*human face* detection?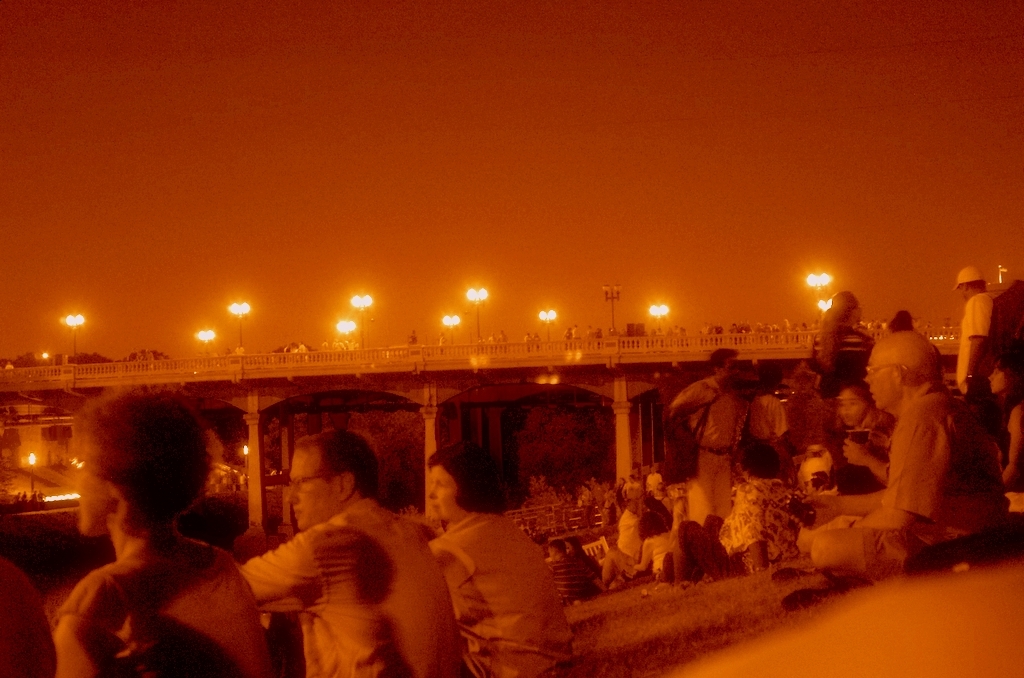
[426,463,456,519]
